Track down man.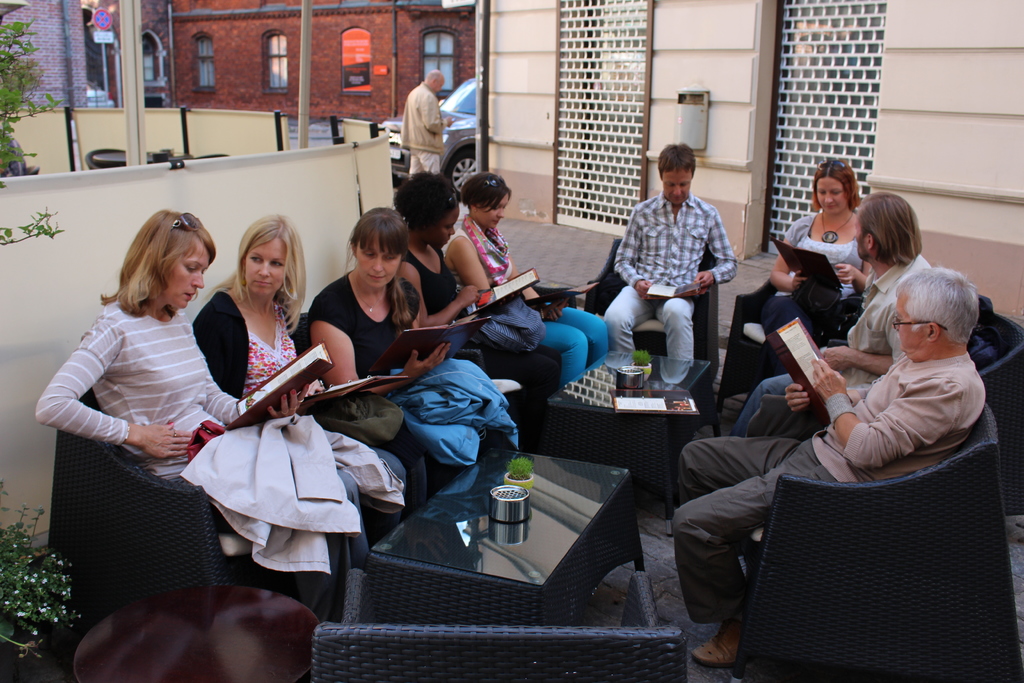
Tracked to bbox=[667, 268, 980, 670].
